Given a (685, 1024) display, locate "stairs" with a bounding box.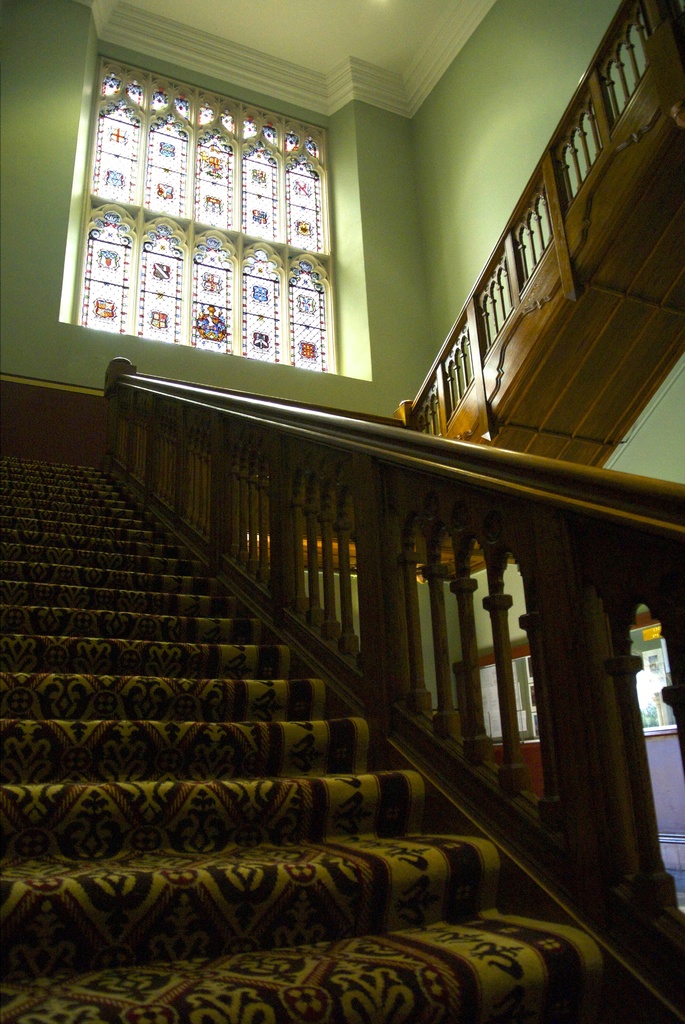
Located: (0,454,684,1020).
